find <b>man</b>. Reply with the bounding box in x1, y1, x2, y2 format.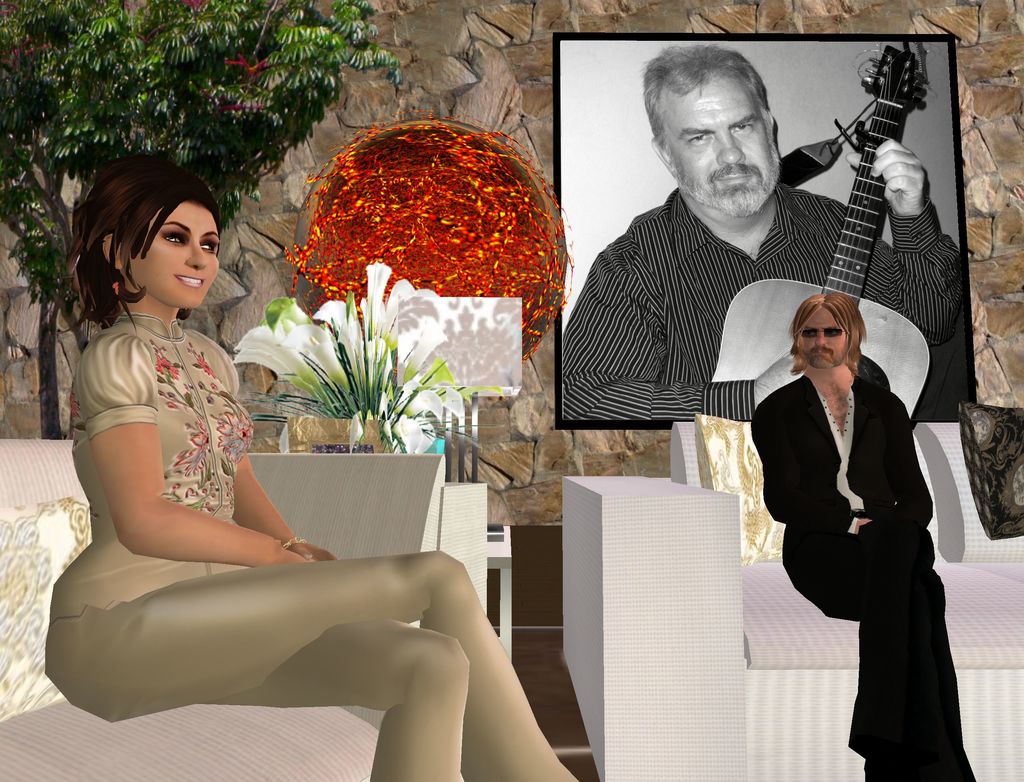
740, 250, 962, 742.
